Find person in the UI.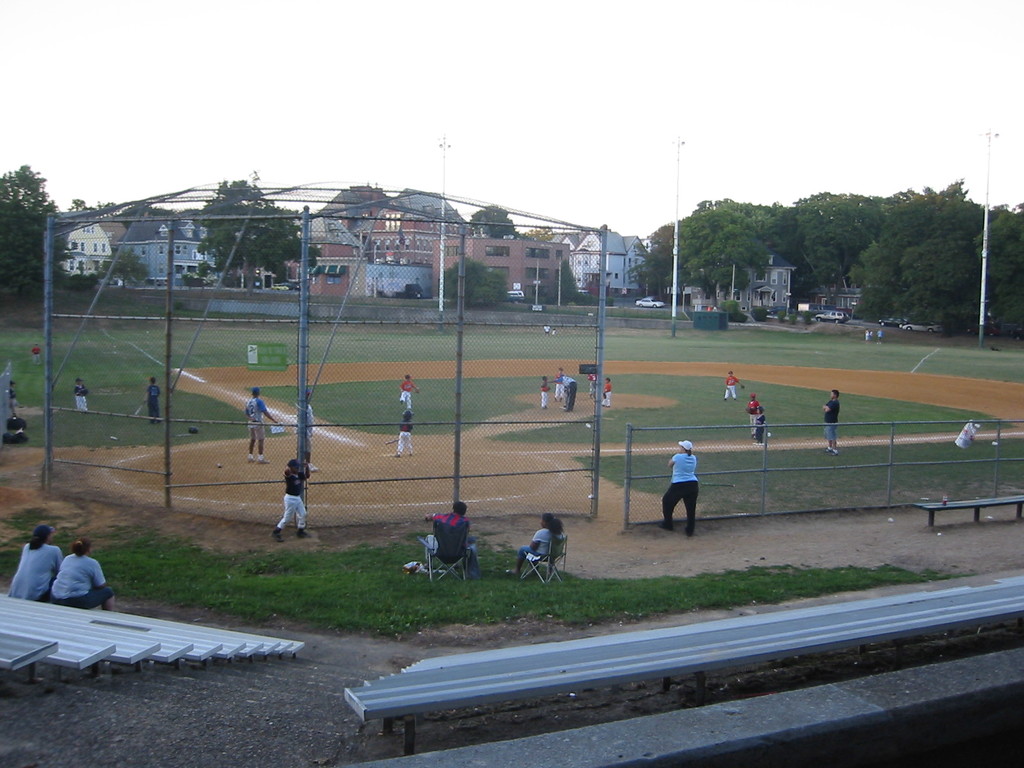
UI element at detection(752, 407, 768, 443).
